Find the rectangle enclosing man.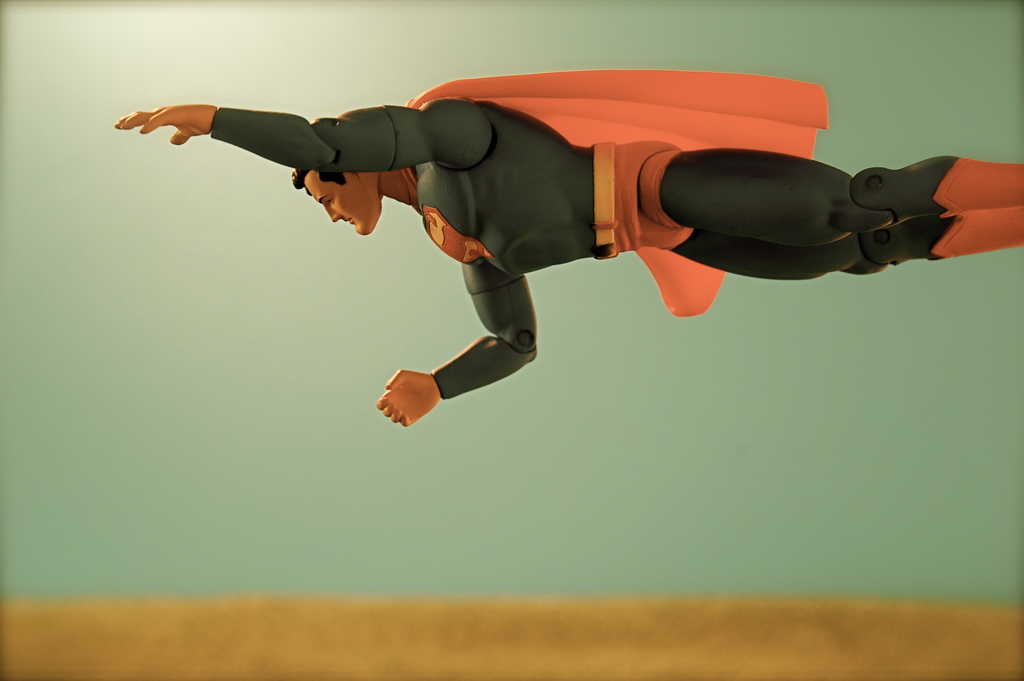
box(109, 75, 1023, 430).
